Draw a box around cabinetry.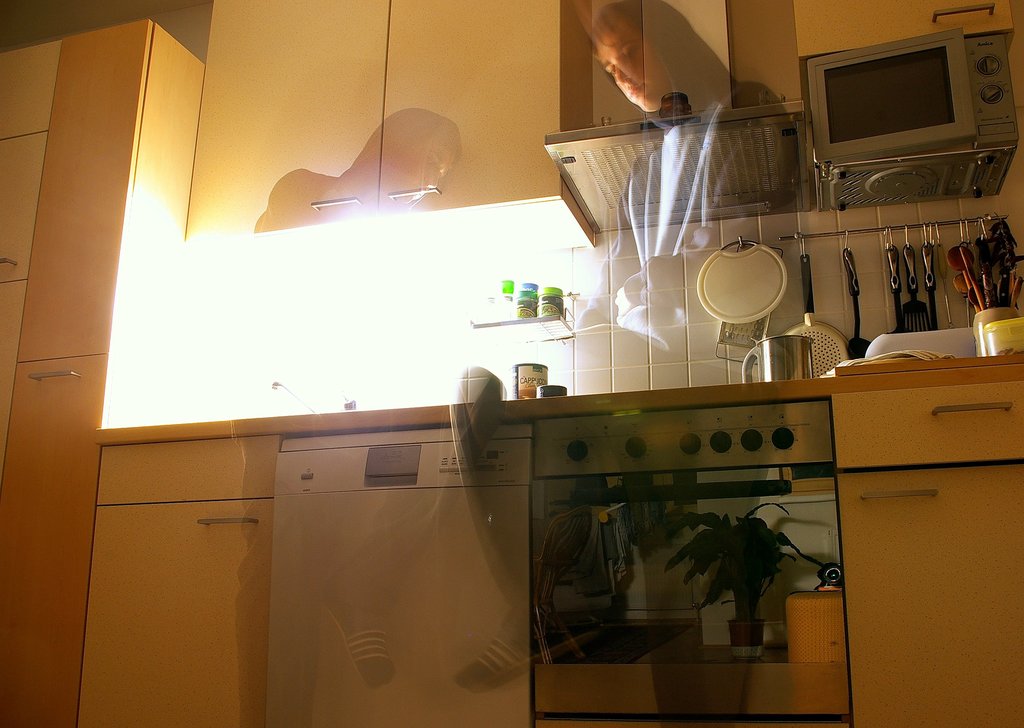
0 22 145 407.
